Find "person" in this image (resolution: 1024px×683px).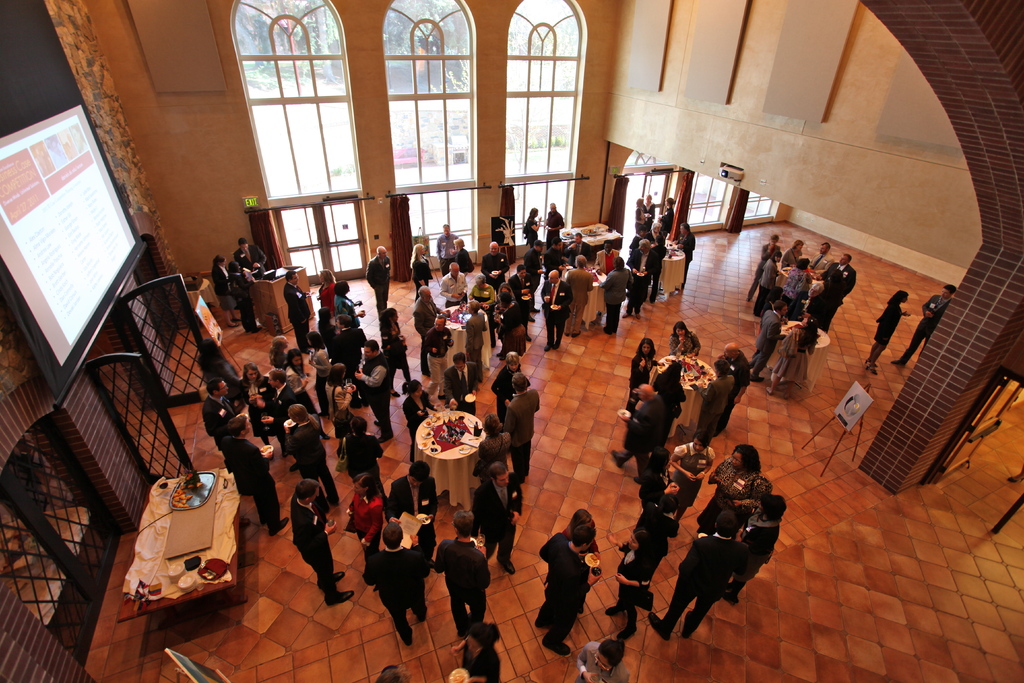
283/268/312/350.
